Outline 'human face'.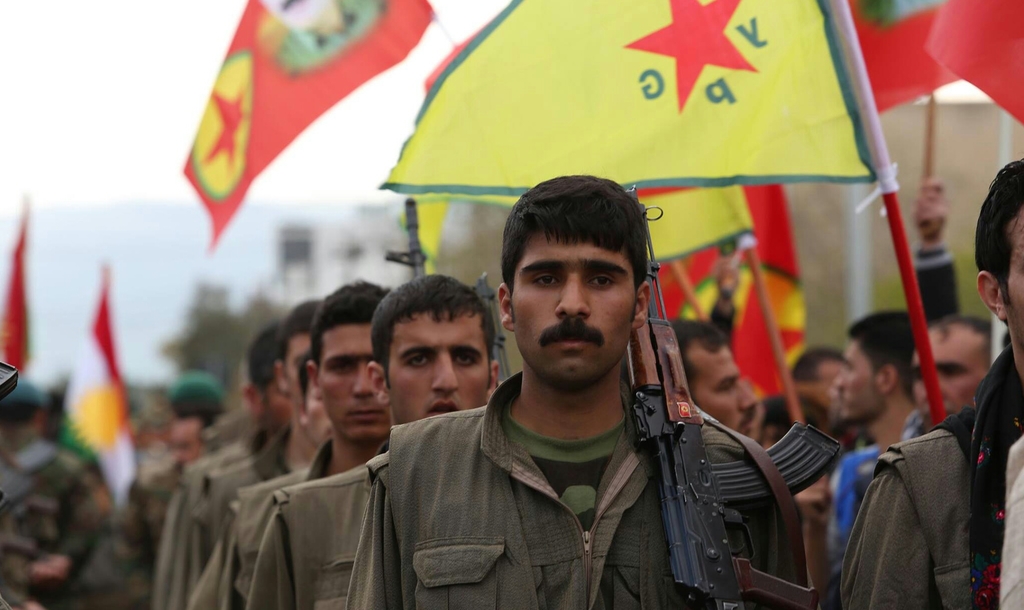
Outline: x1=685, y1=338, x2=758, y2=438.
